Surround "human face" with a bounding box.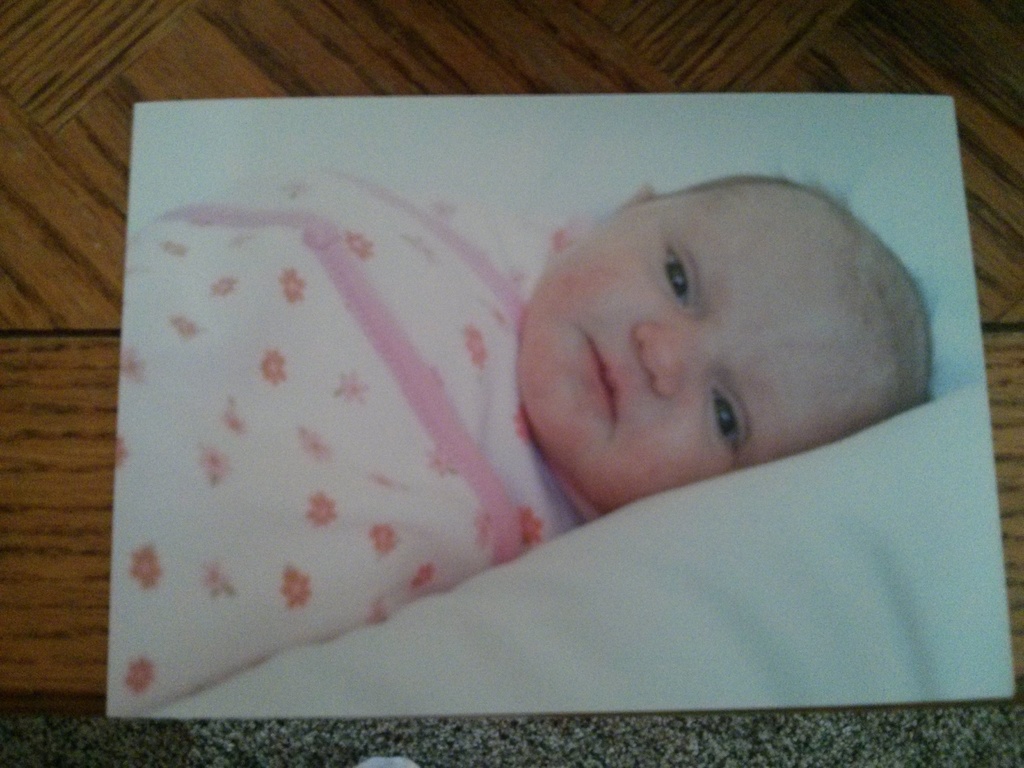
{"x1": 522, "y1": 182, "x2": 902, "y2": 508}.
